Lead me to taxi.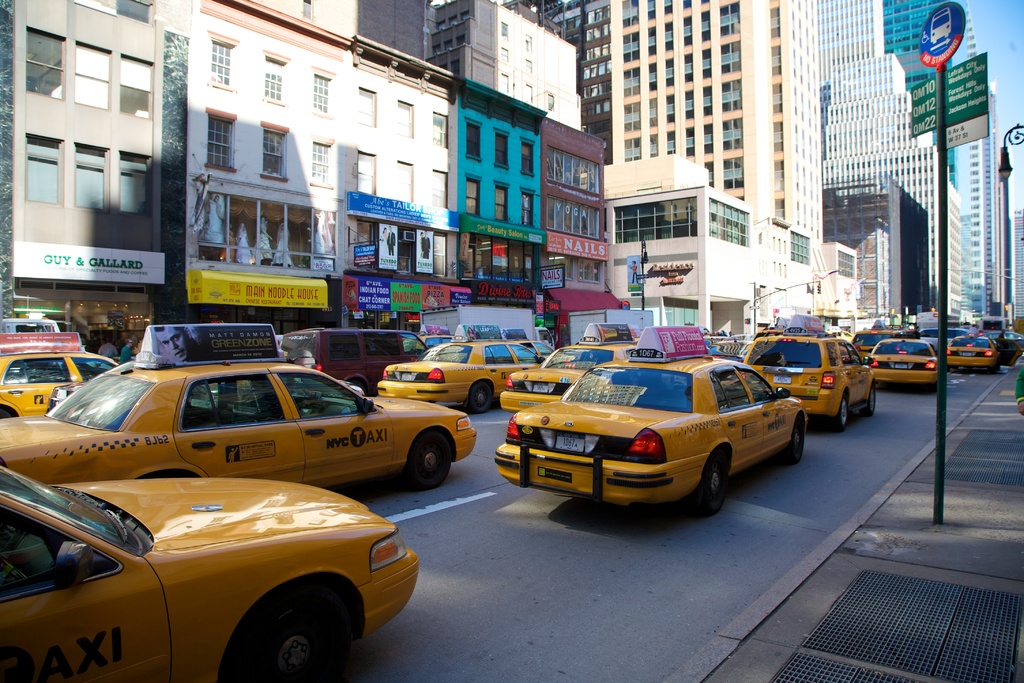
Lead to select_region(944, 324, 1020, 370).
